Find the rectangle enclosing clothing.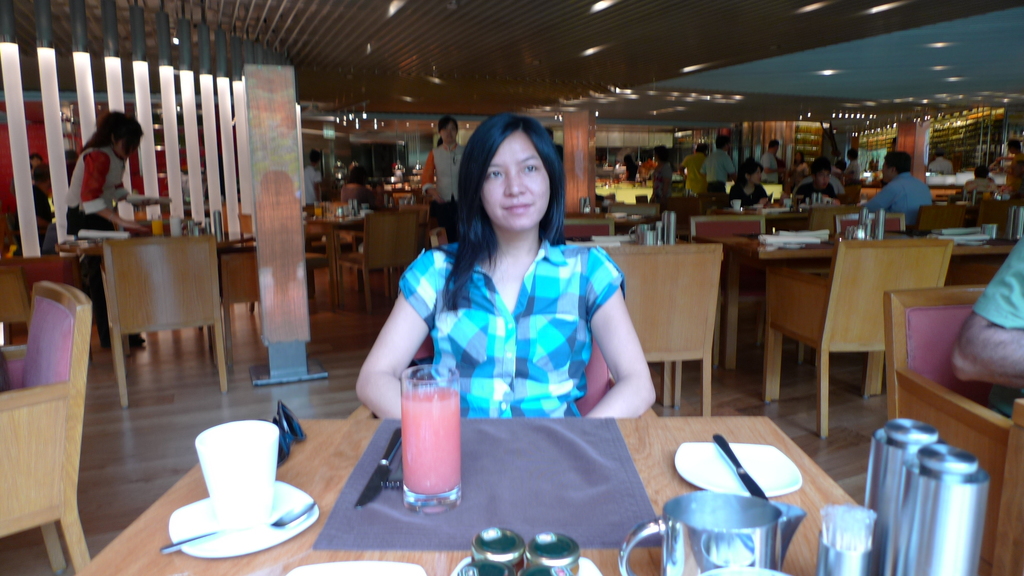
[left=417, top=134, right=465, bottom=237].
